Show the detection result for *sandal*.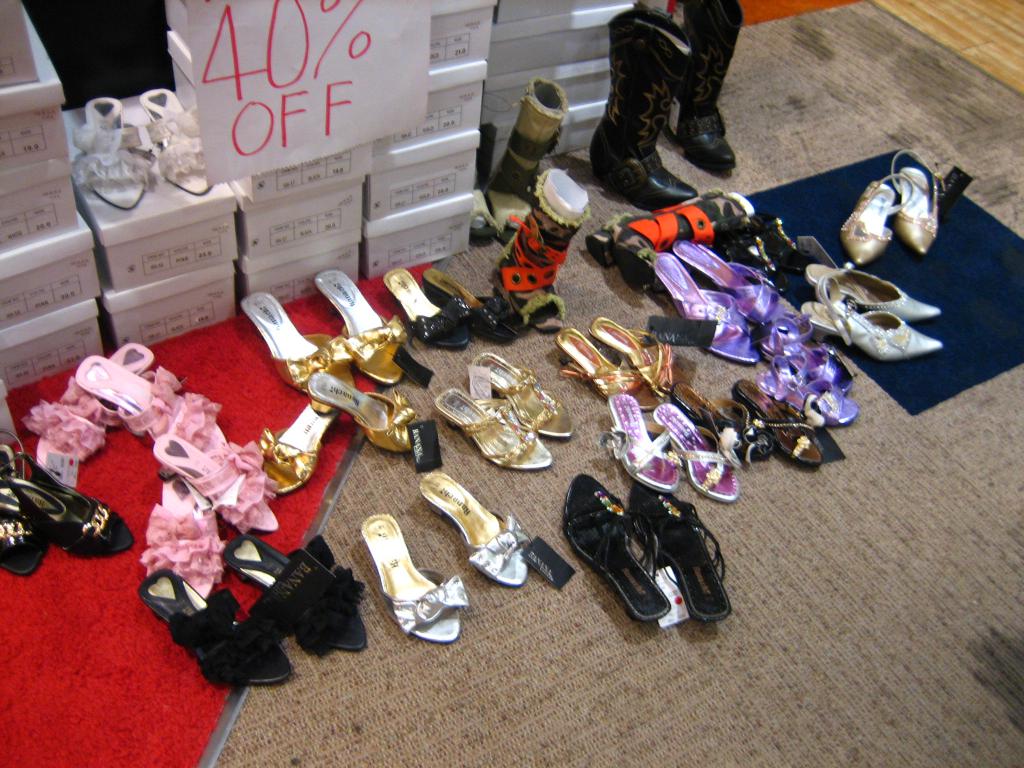
[138,87,213,201].
